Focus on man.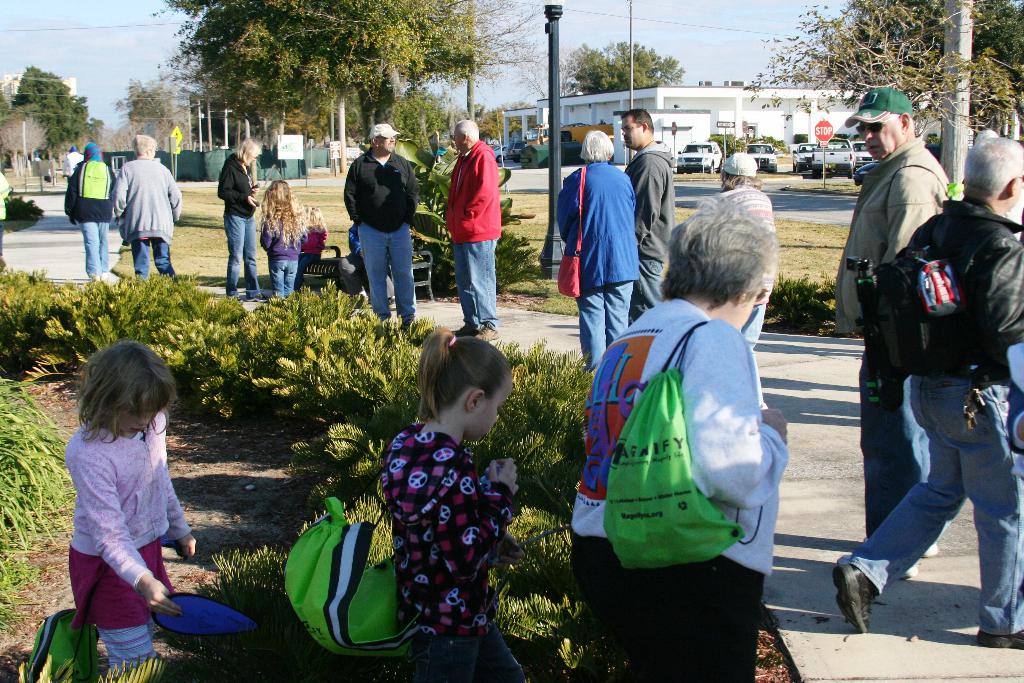
Focused at (340, 119, 417, 333).
